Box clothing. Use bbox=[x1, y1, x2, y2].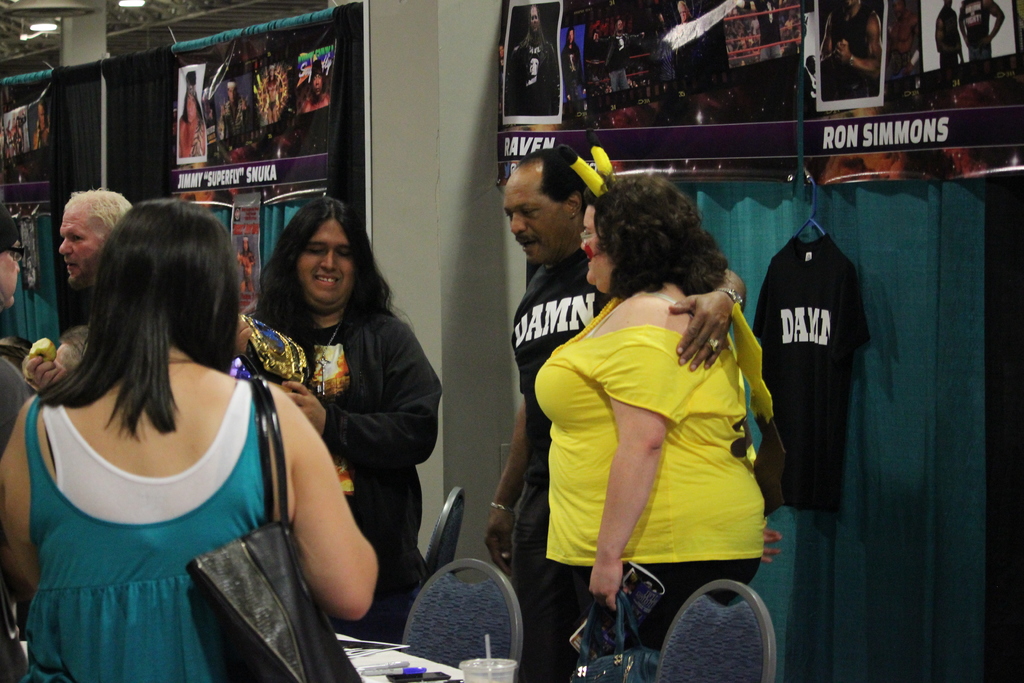
bbox=[938, 4, 959, 69].
